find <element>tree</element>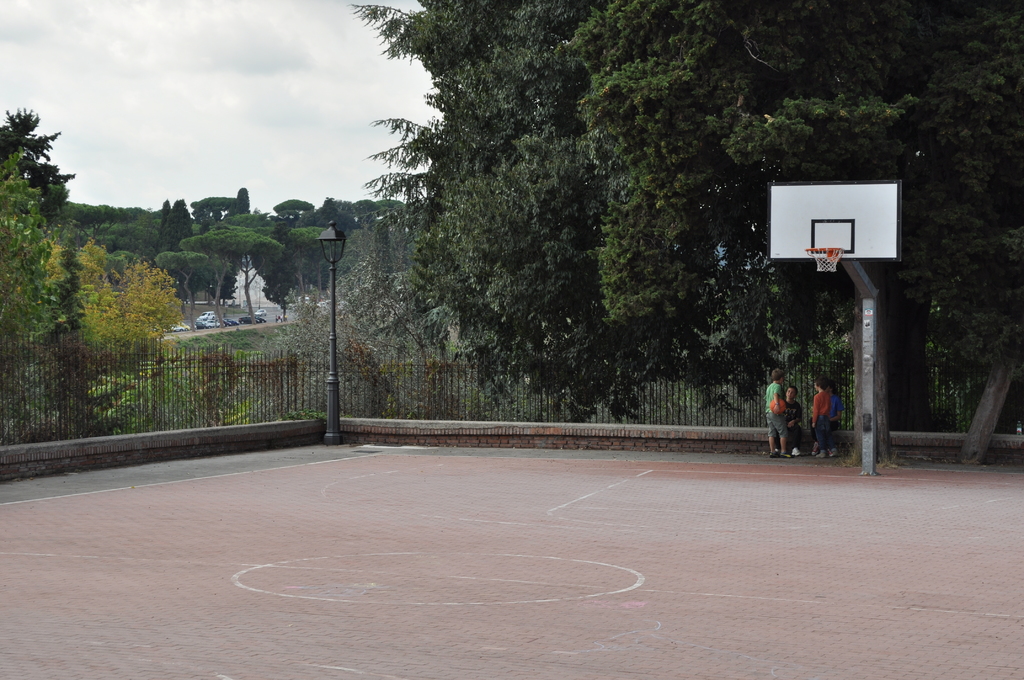
select_region(279, 12, 924, 460)
